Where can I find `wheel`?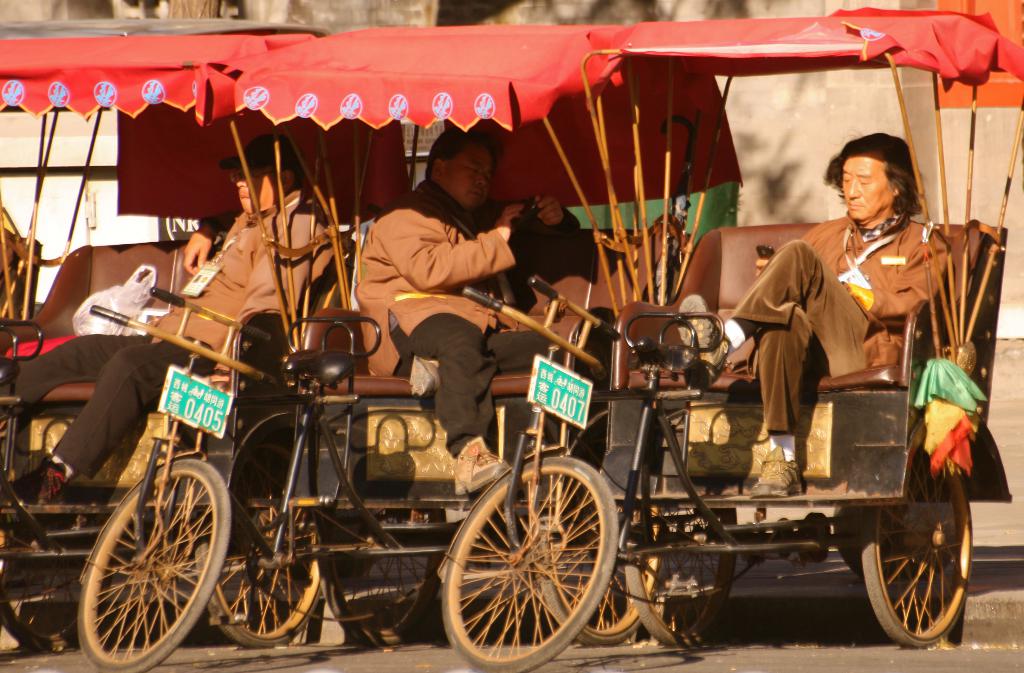
You can find it at box=[623, 502, 741, 646].
